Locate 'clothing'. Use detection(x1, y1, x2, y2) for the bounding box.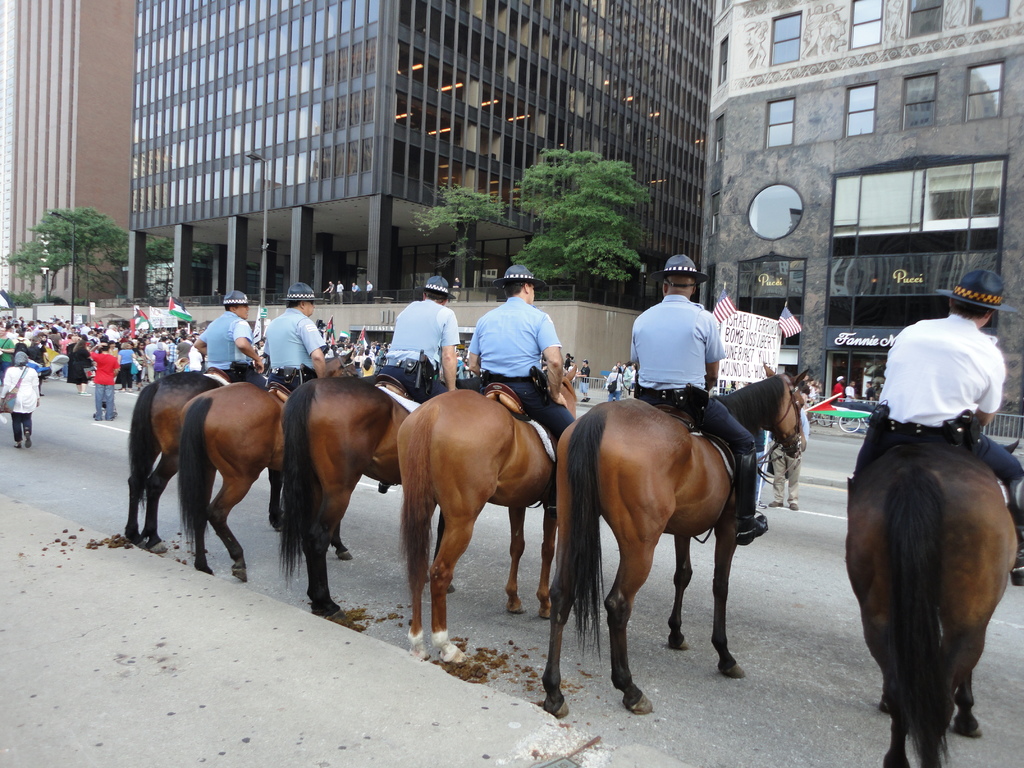
detection(262, 304, 327, 369).
